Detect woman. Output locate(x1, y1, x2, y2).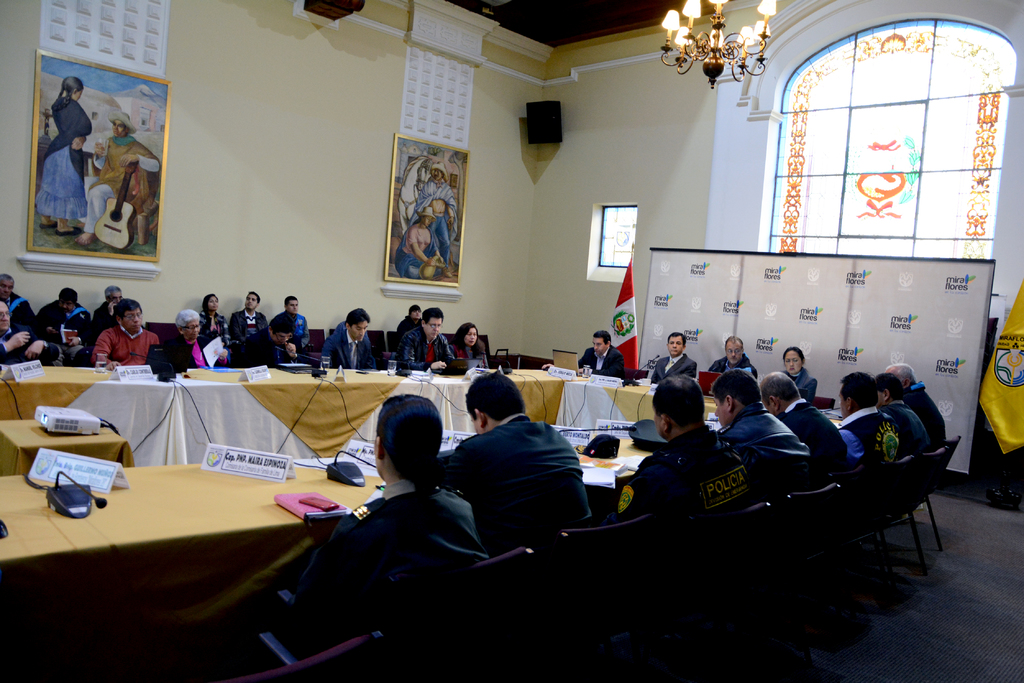
locate(198, 291, 227, 341).
